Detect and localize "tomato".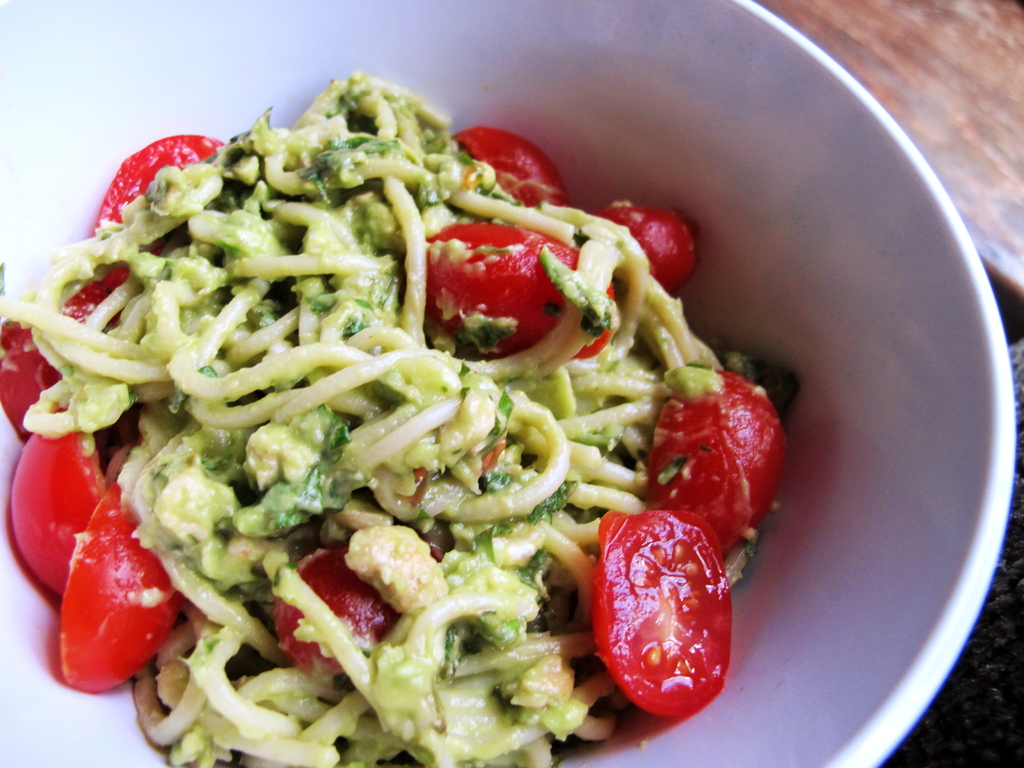
Localized at l=451, t=124, r=572, b=212.
